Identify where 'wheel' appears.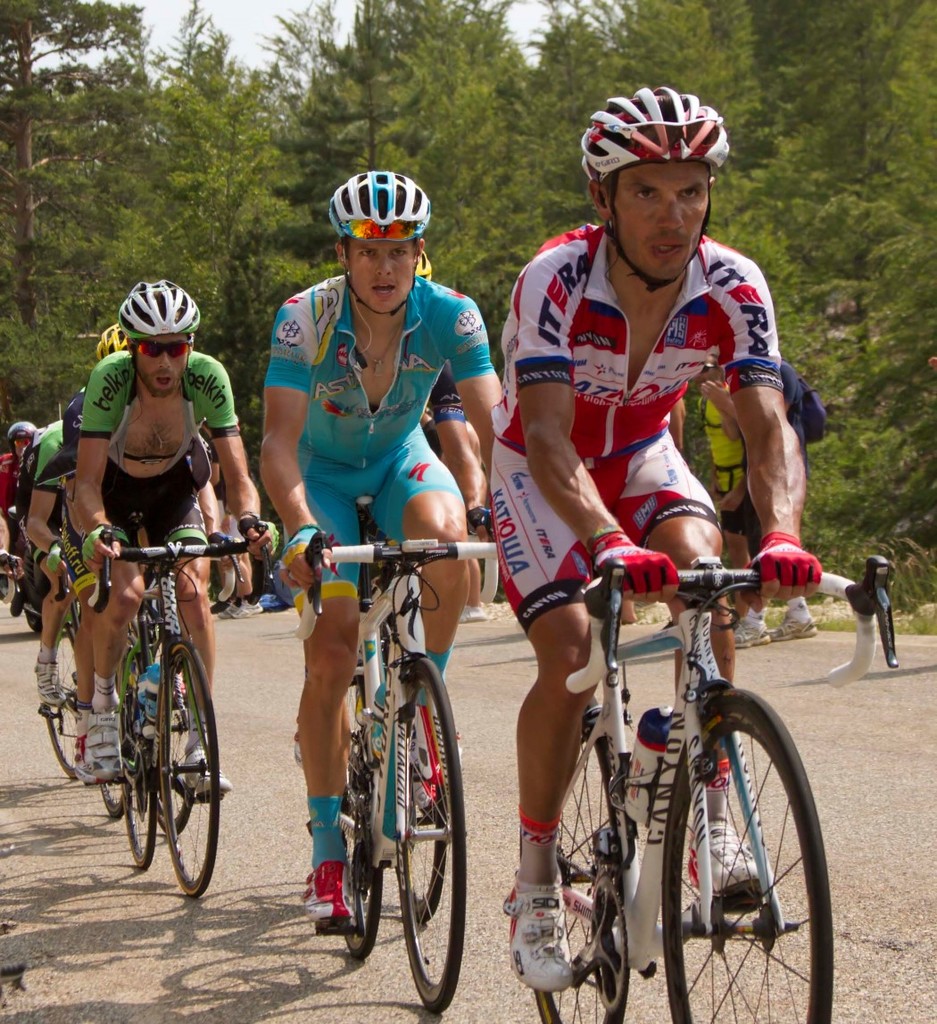
Appears at box(162, 646, 217, 900).
